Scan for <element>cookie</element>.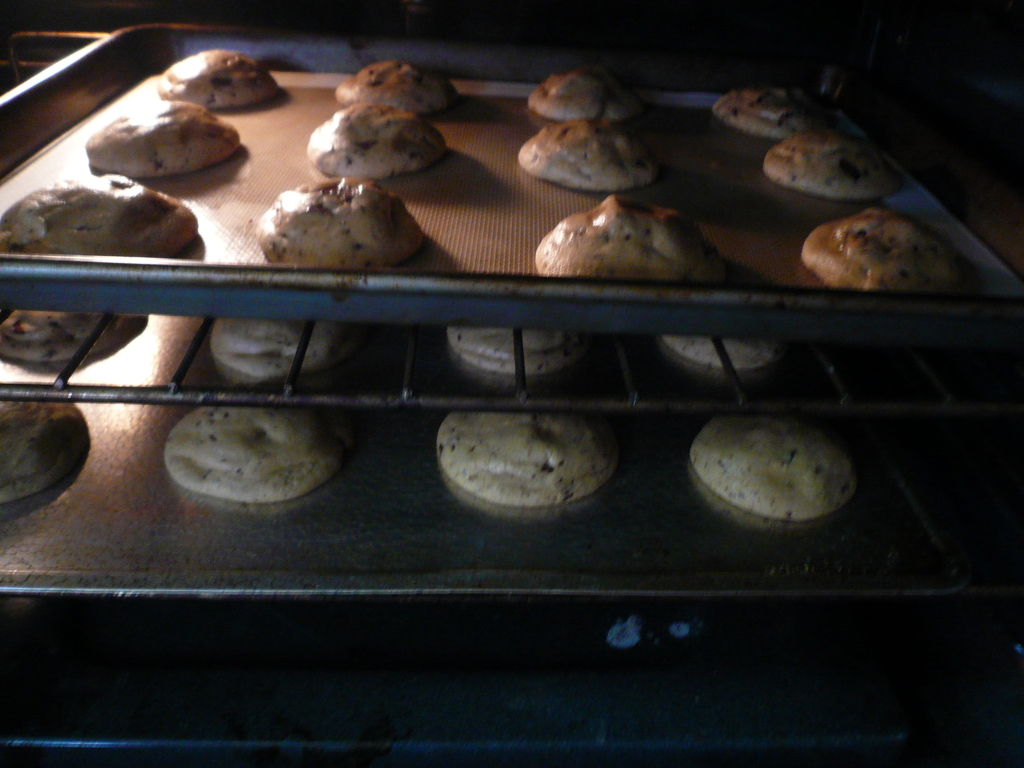
Scan result: 210, 317, 332, 380.
